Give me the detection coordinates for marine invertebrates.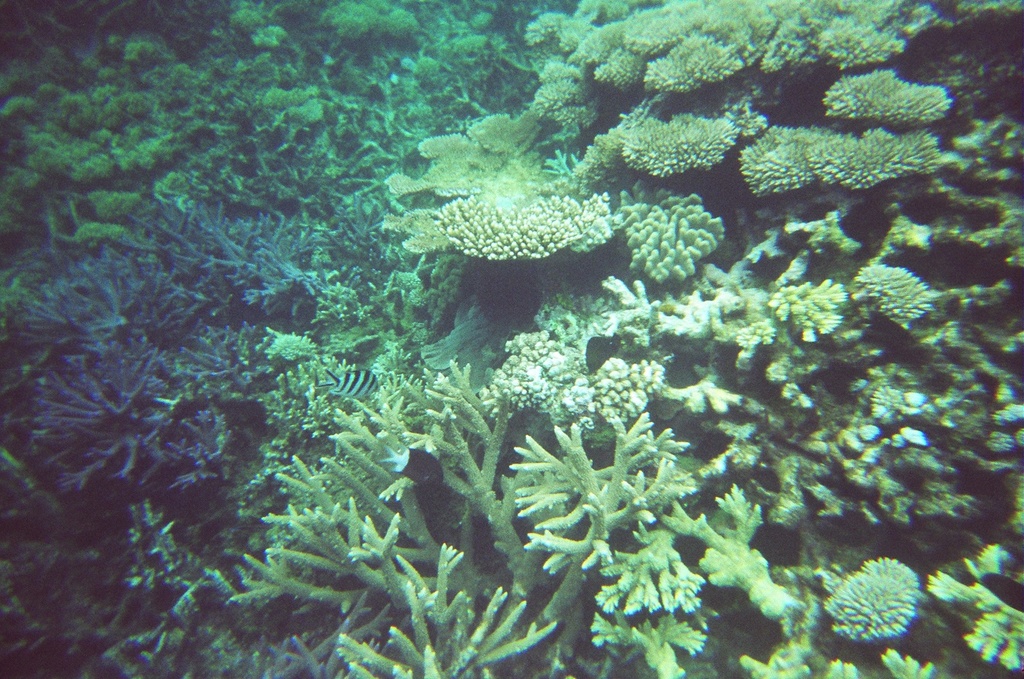
box(519, 0, 628, 113).
